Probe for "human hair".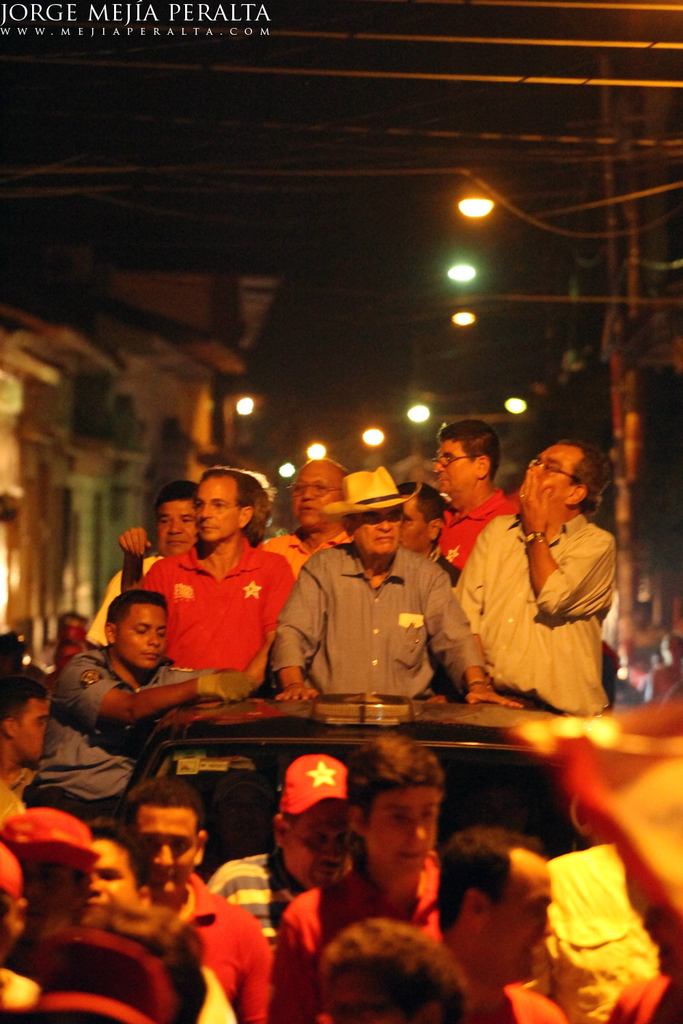
Probe result: bbox=(96, 902, 208, 1023).
